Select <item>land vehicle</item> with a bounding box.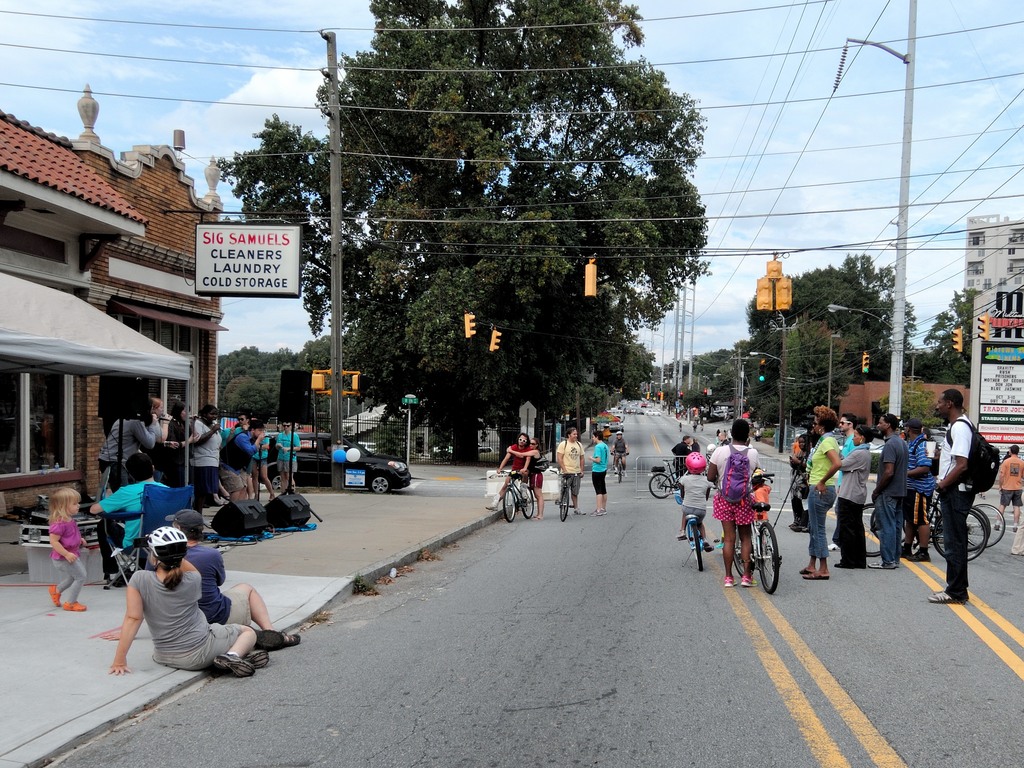
(927, 492, 1005, 550).
